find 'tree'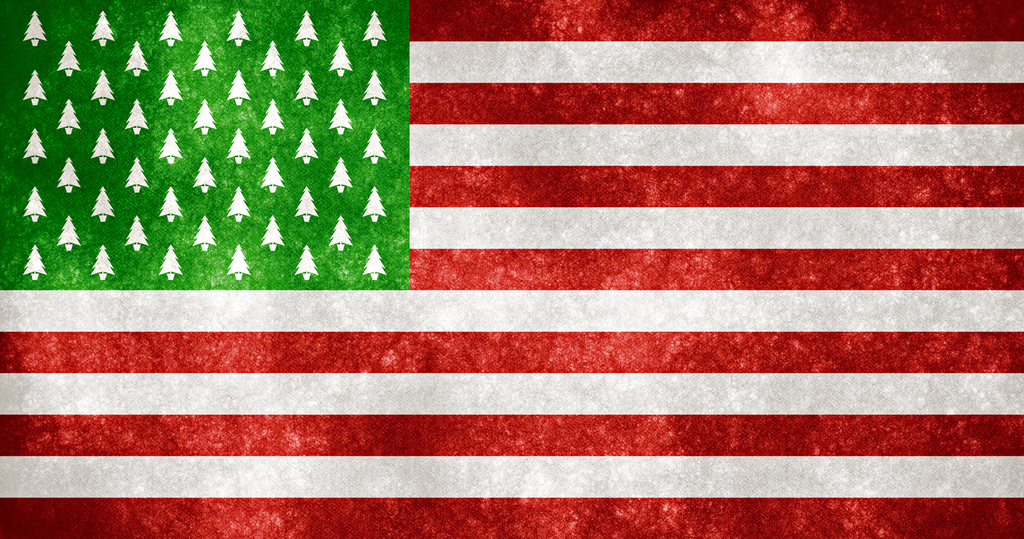
<bbox>294, 70, 318, 100</bbox>
